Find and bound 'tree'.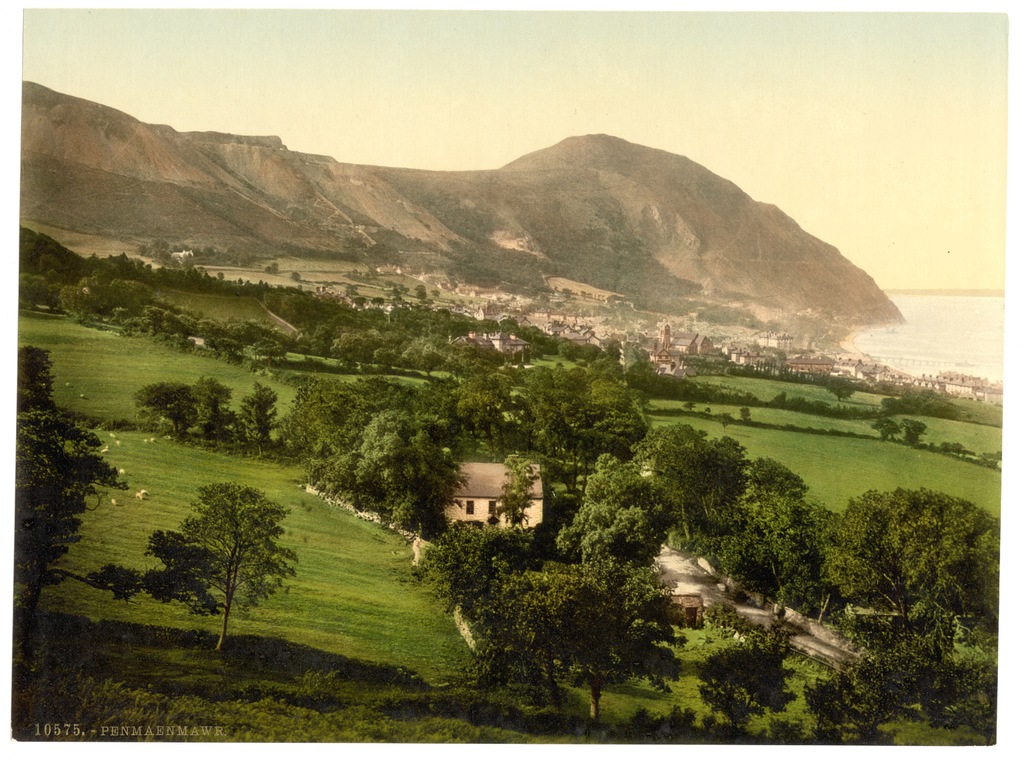
Bound: (left=596, top=377, right=636, bottom=408).
